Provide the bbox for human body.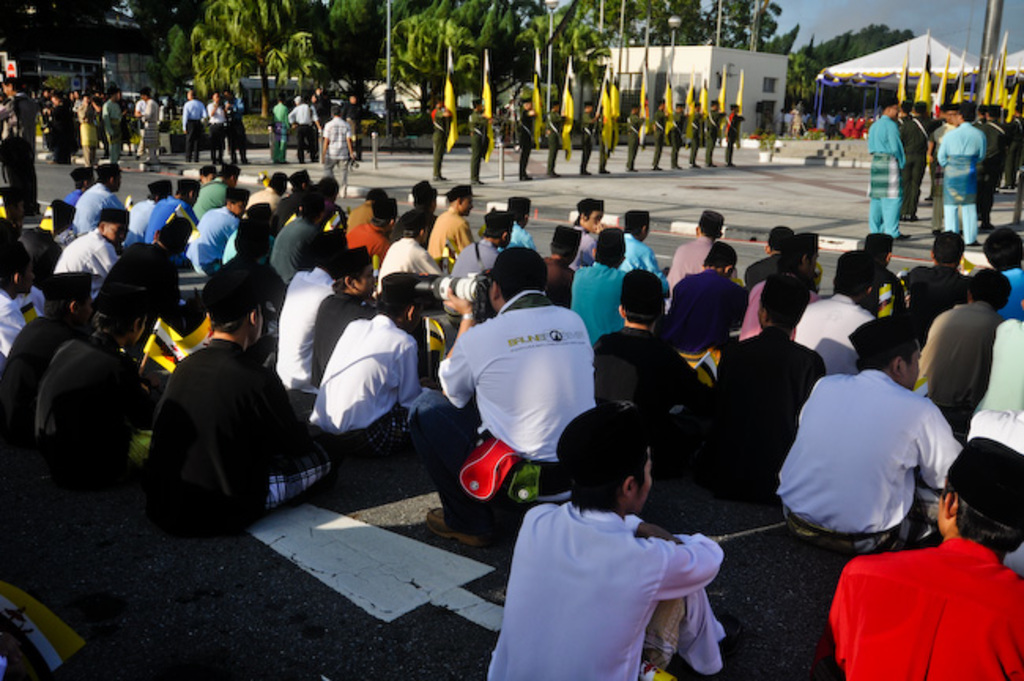
x1=578, y1=99, x2=594, y2=170.
